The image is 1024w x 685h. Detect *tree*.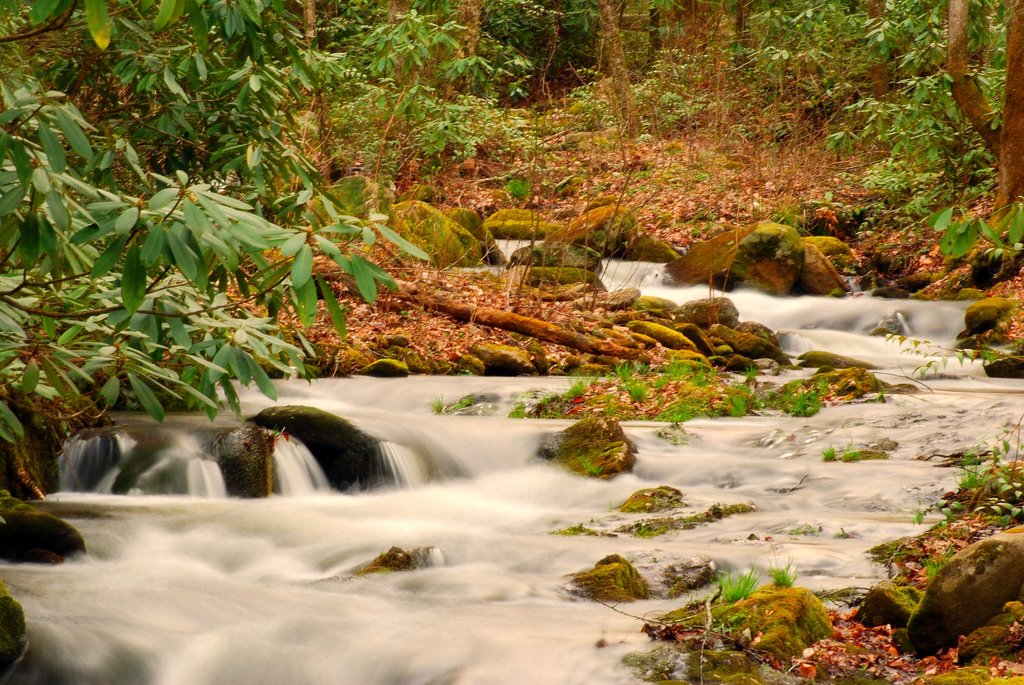
Detection: box=[344, 0, 511, 177].
